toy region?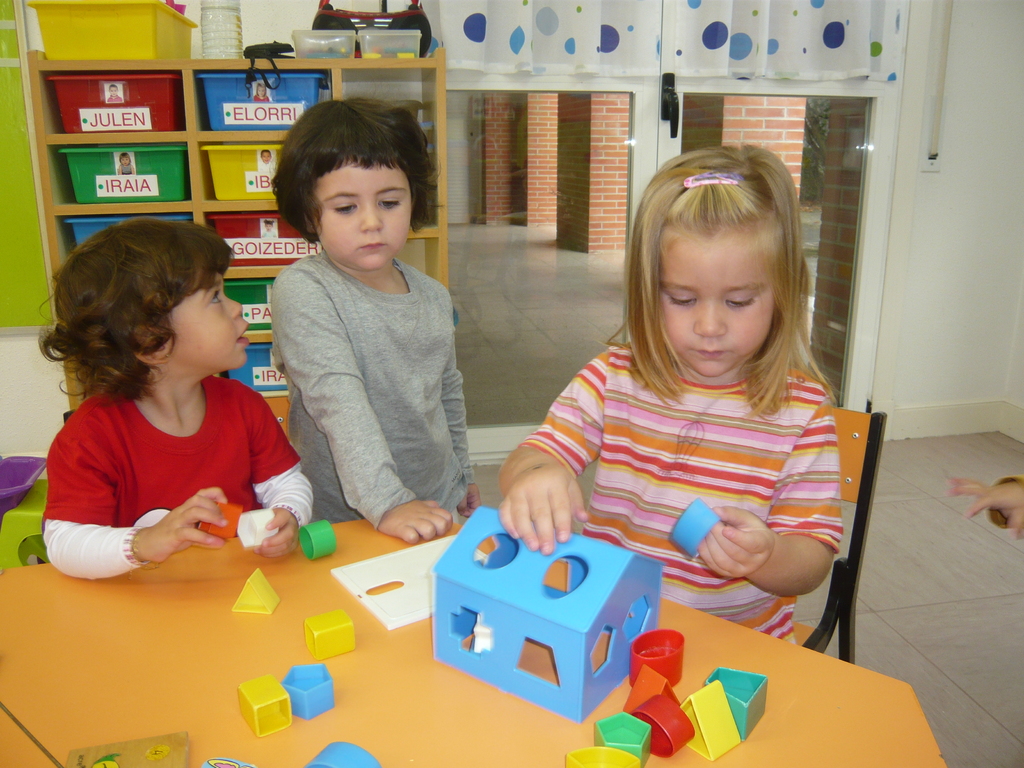
box(400, 518, 675, 730)
